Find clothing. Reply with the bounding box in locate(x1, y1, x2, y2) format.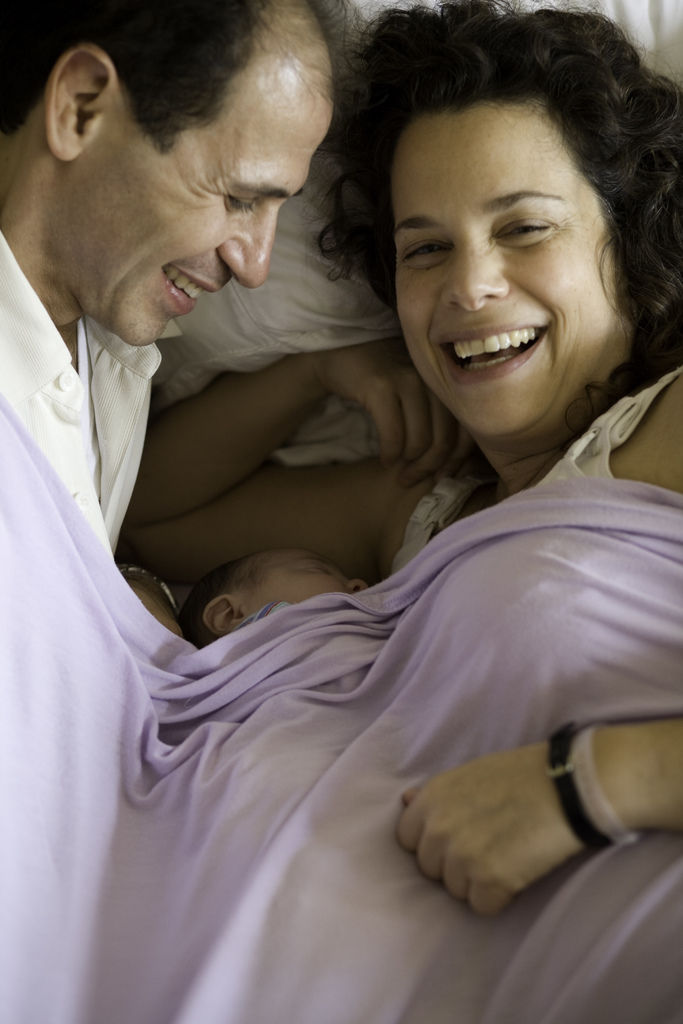
locate(0, 232, 162, 560).
